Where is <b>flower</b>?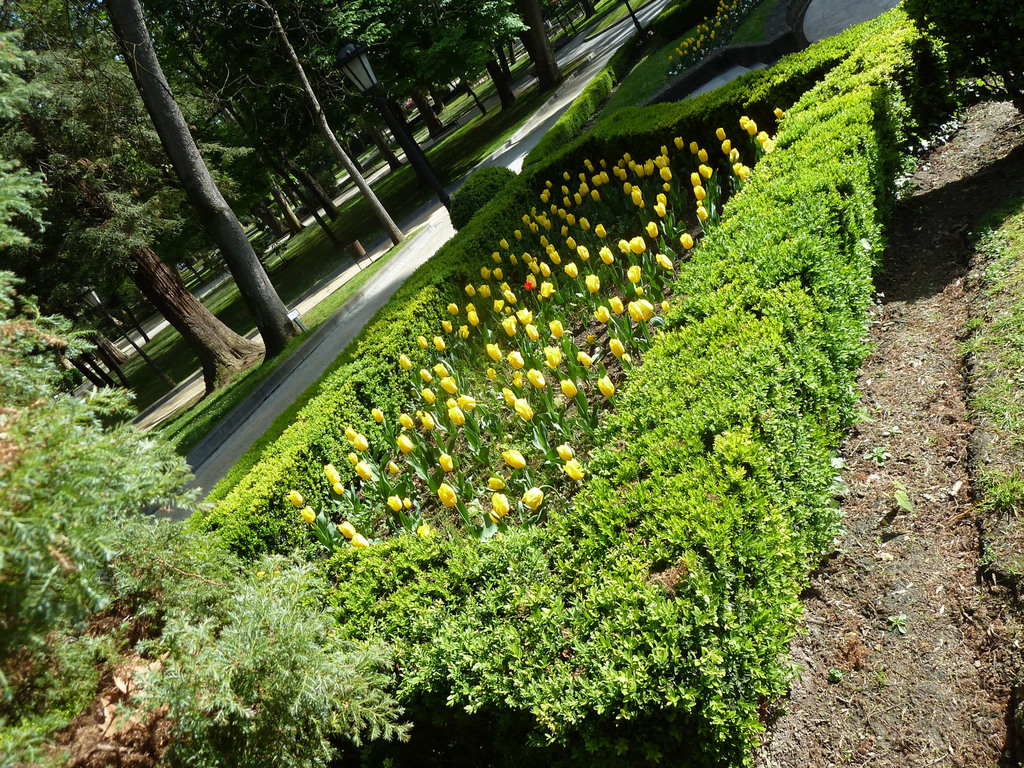
locate(772, 106, 784, 119).
